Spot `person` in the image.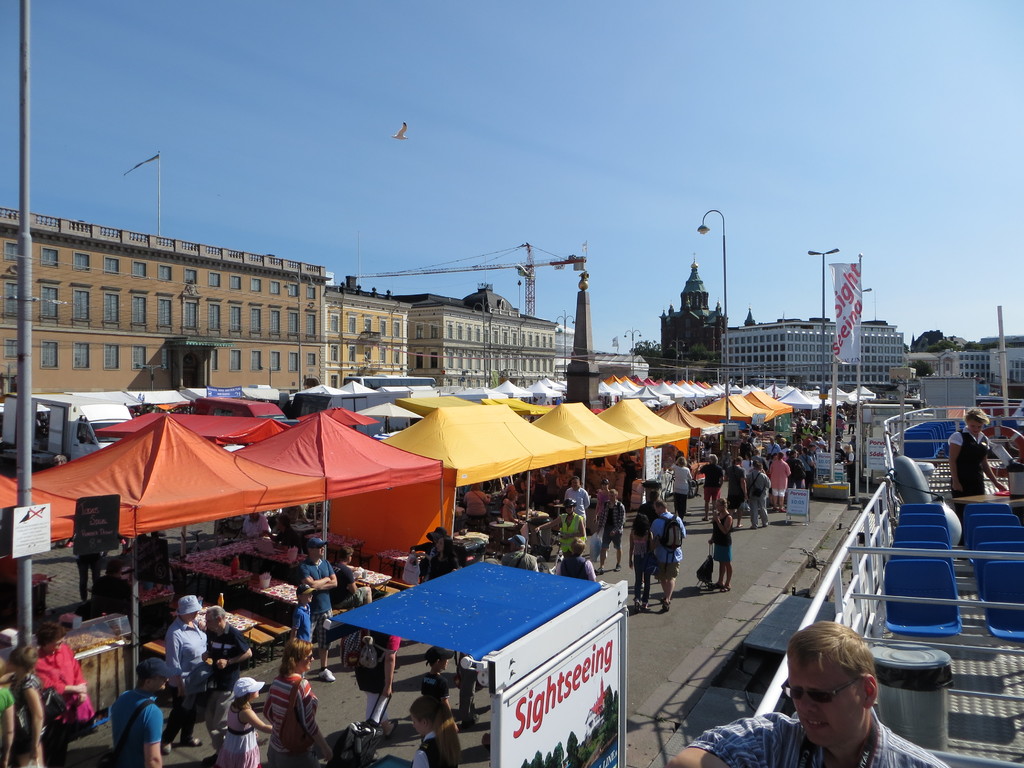
`person` found at region(330, 539, 378, 613).
